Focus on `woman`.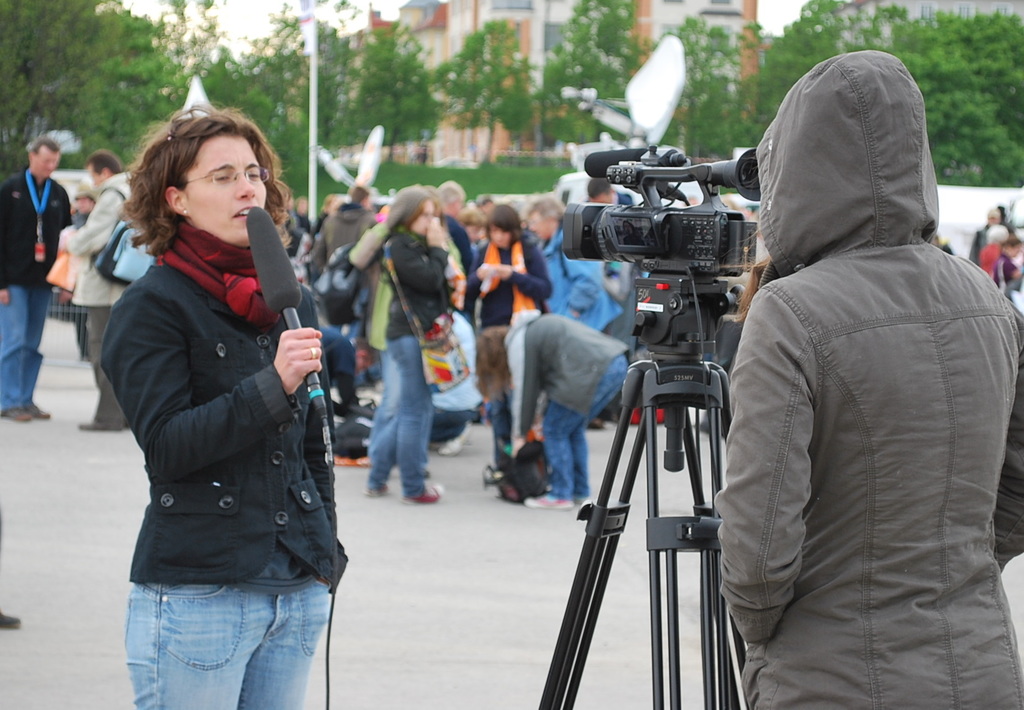
Focused at detection(362, 184, 447, 506).
